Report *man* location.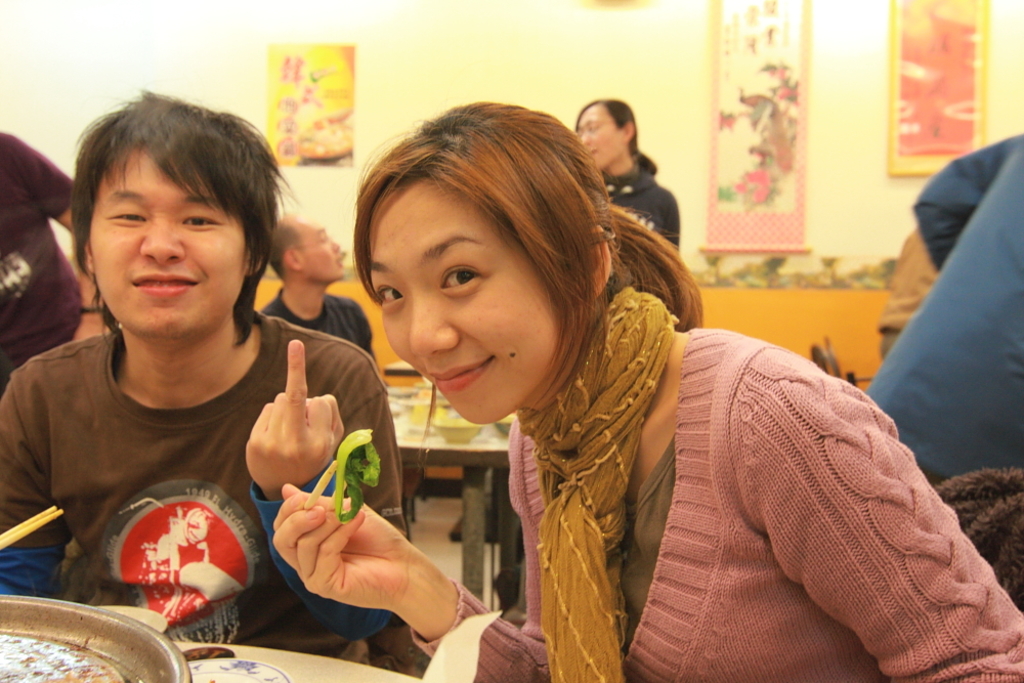
Report: <bbox>269, 207, 366, 348</bbox>.
